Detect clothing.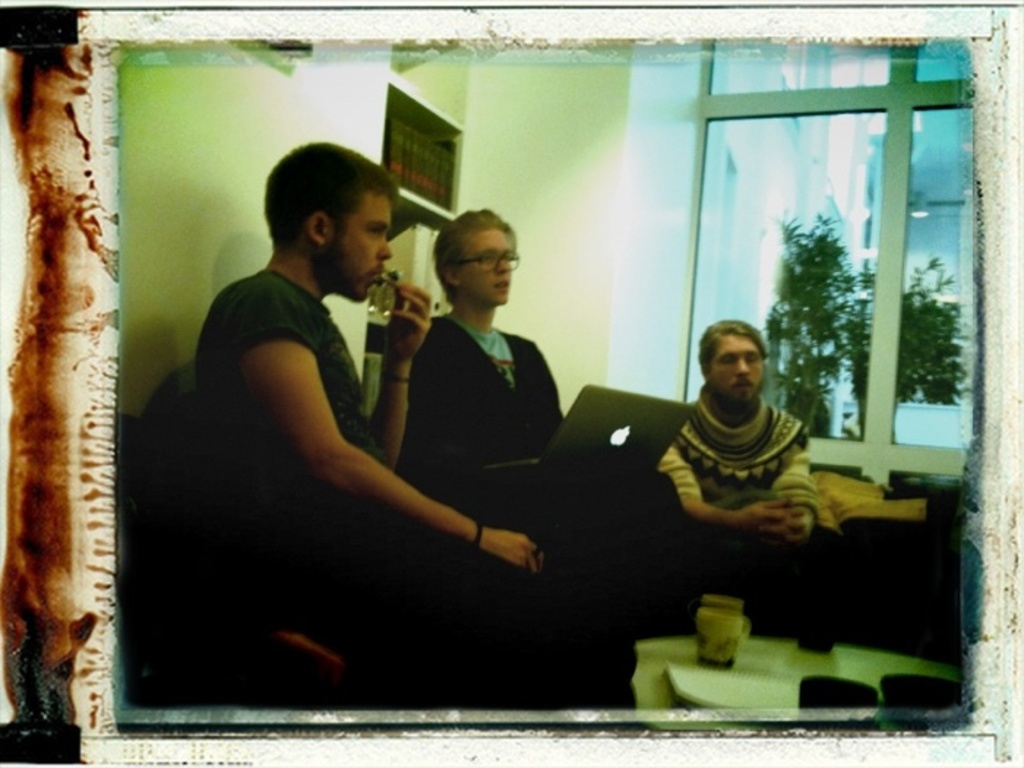
Detected at locate(648, 394, 841, 530).
